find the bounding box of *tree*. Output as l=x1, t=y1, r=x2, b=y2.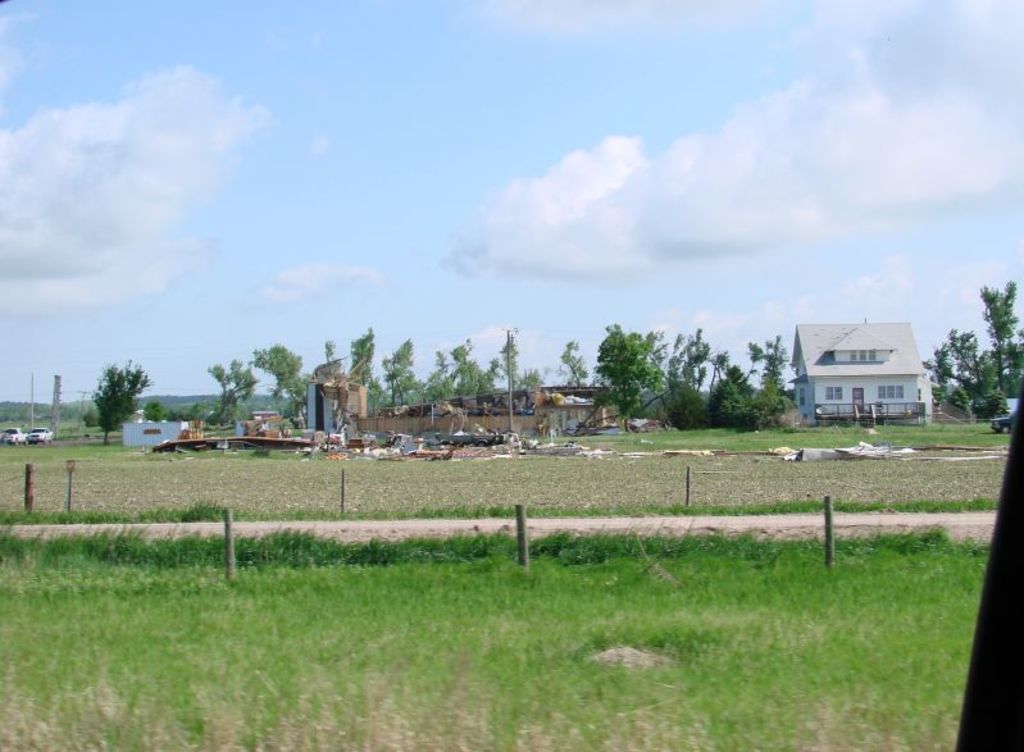
l=974, t=274, r=1020, b=384.
